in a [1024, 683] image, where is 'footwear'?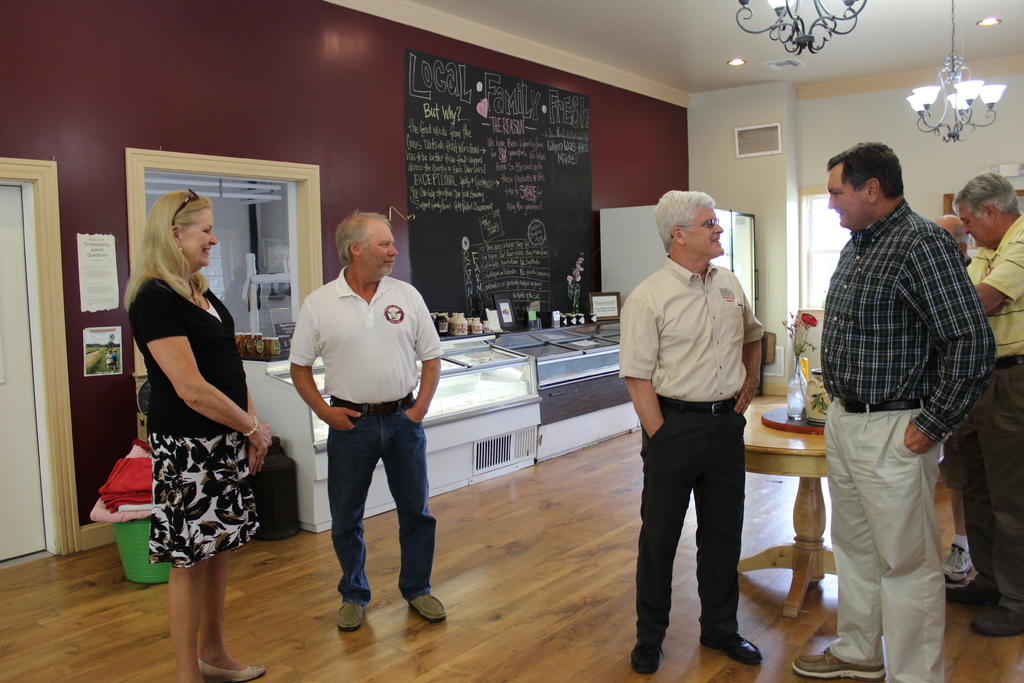
x1=628 y1=634 x2=667 y2=671.
